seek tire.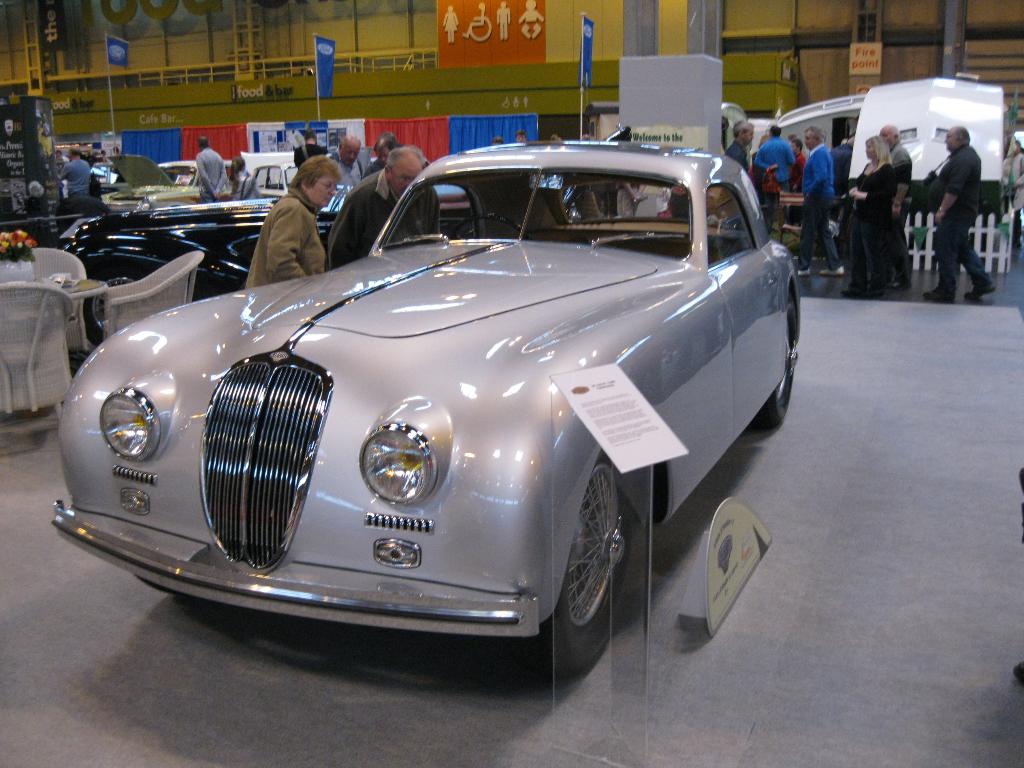
(538,440,636,680).
